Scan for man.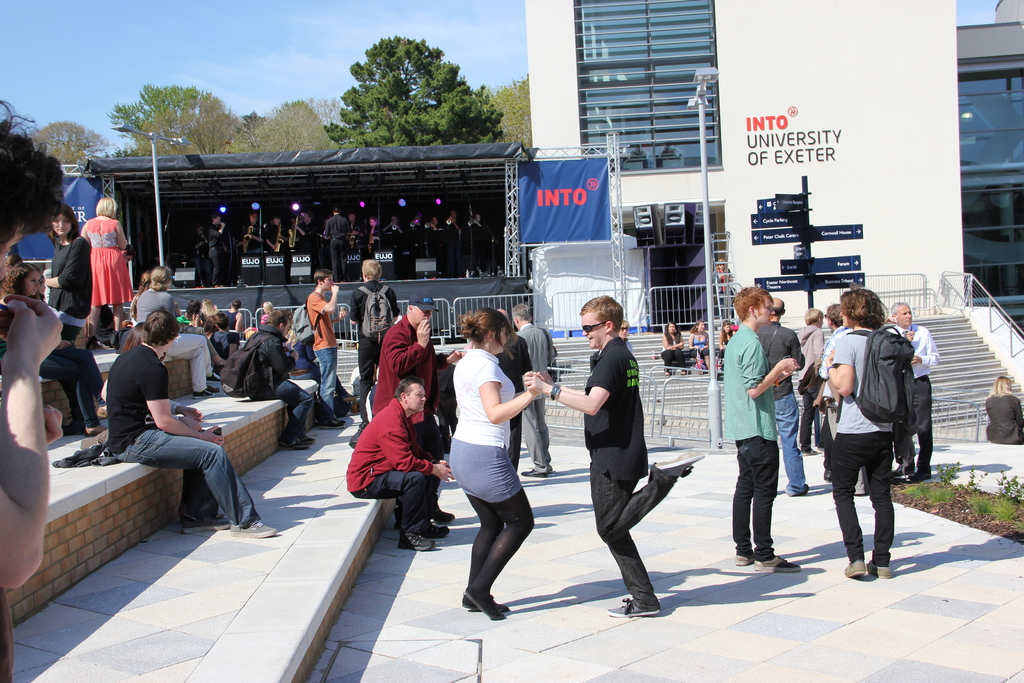
Scan result: rect(94, 307, 285, 541).
